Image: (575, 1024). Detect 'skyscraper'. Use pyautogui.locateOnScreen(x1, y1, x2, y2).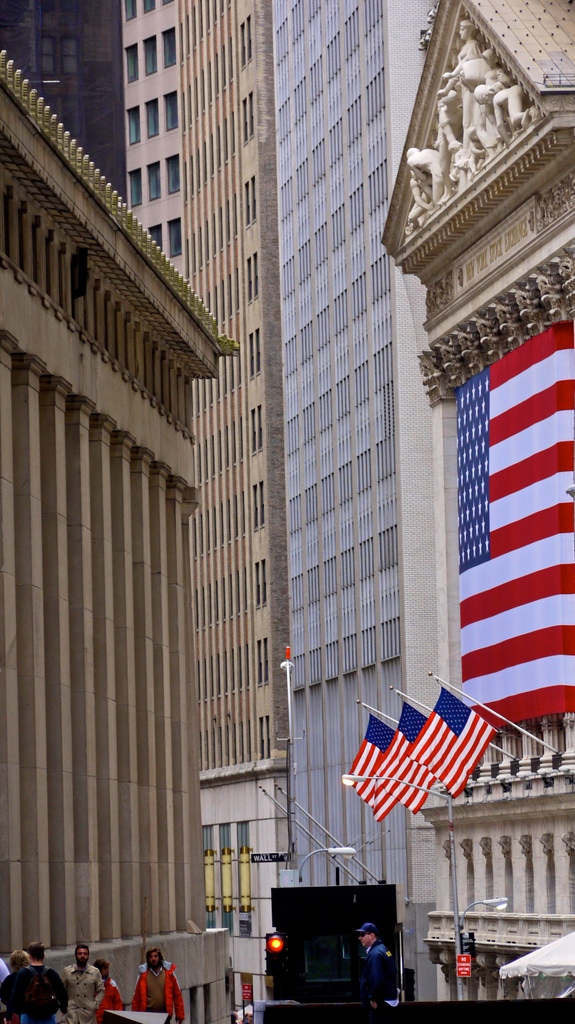
pyautogui.locateOnScreen(120, 0, 178, 267).
